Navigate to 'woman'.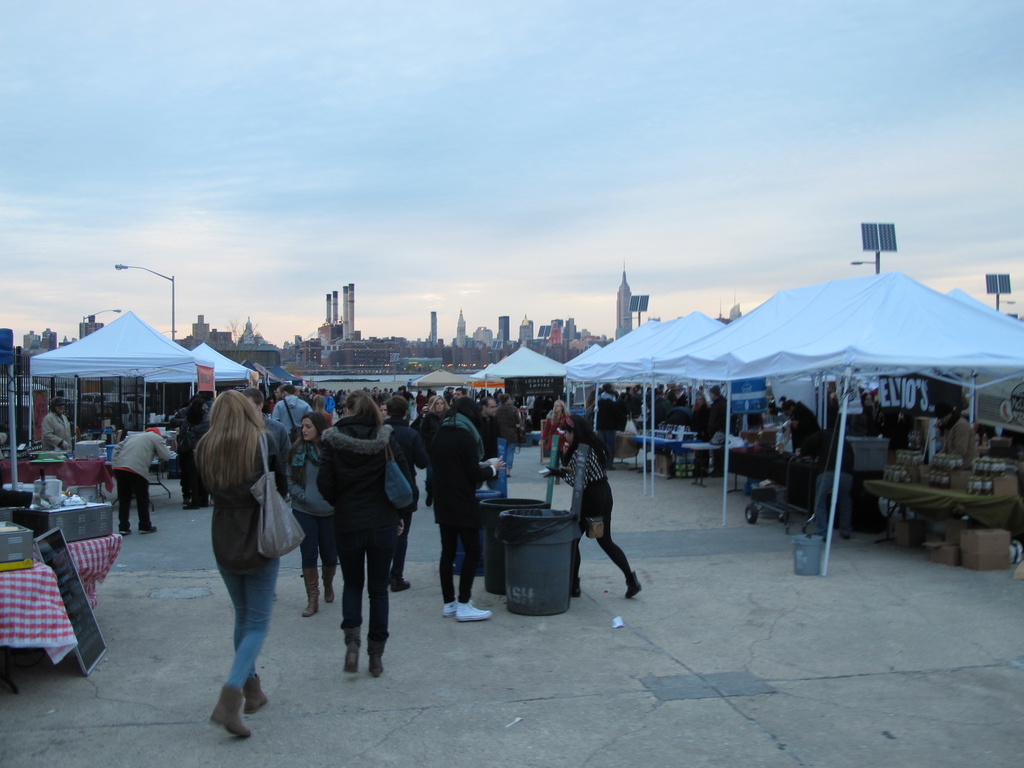
Navigation target: x1=538, y1=397, x2=572, y2=462.
